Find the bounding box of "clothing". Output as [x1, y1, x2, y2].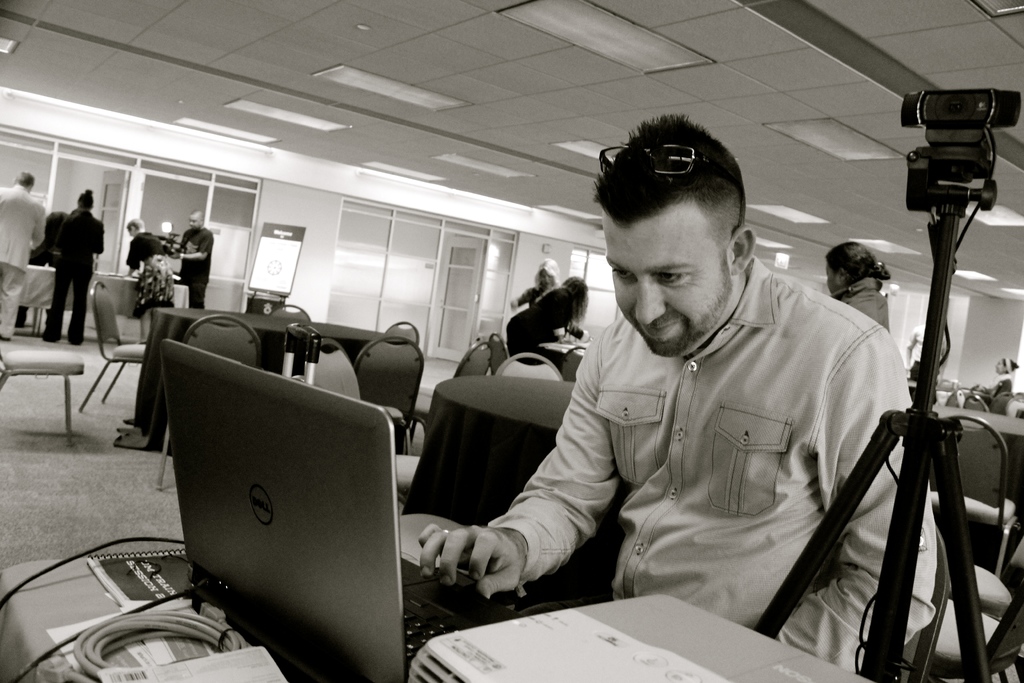
[0, 261, 27, 338].
